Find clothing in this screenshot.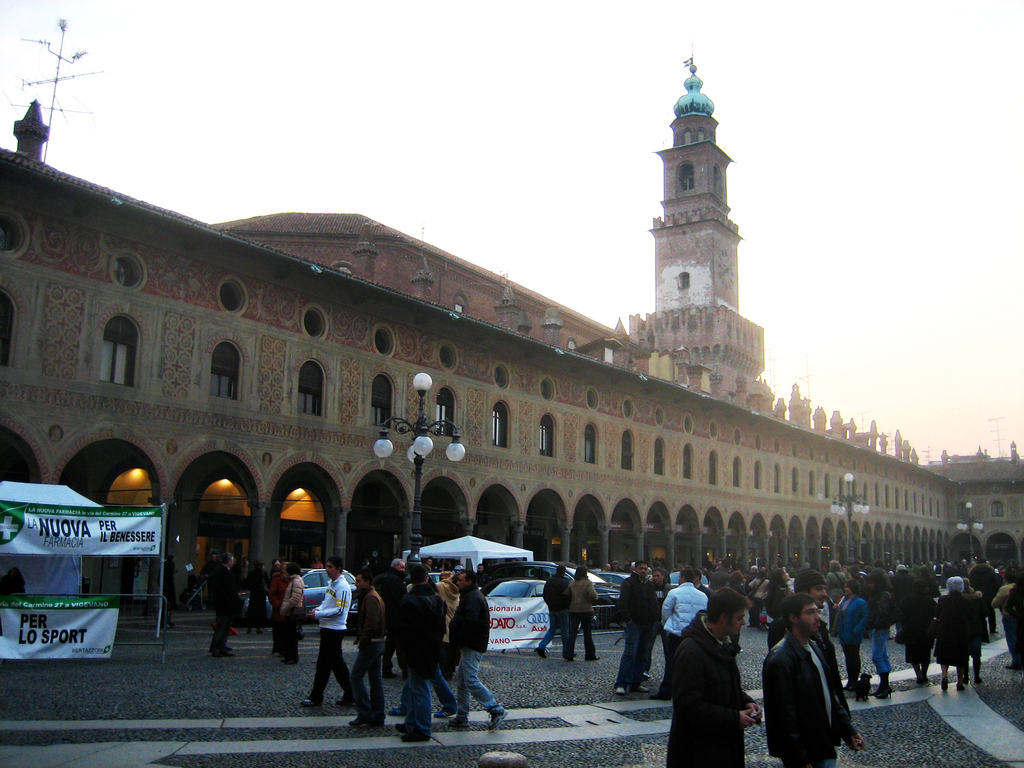
The bounding box for clothing is 760 634 847 767.
